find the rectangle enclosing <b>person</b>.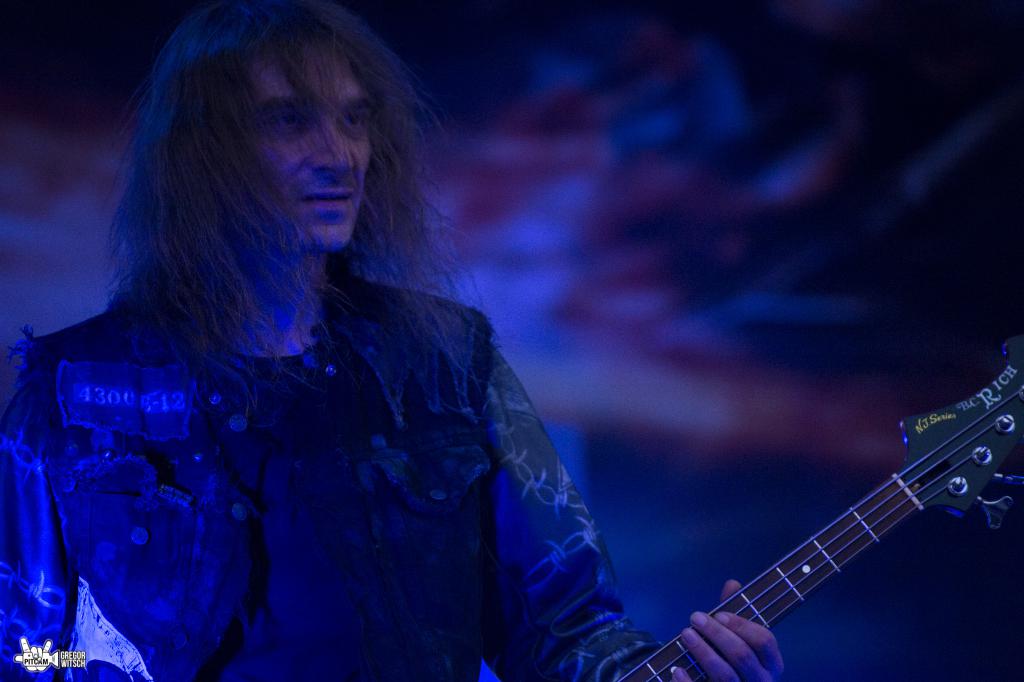
0, 0, 785, 681.
